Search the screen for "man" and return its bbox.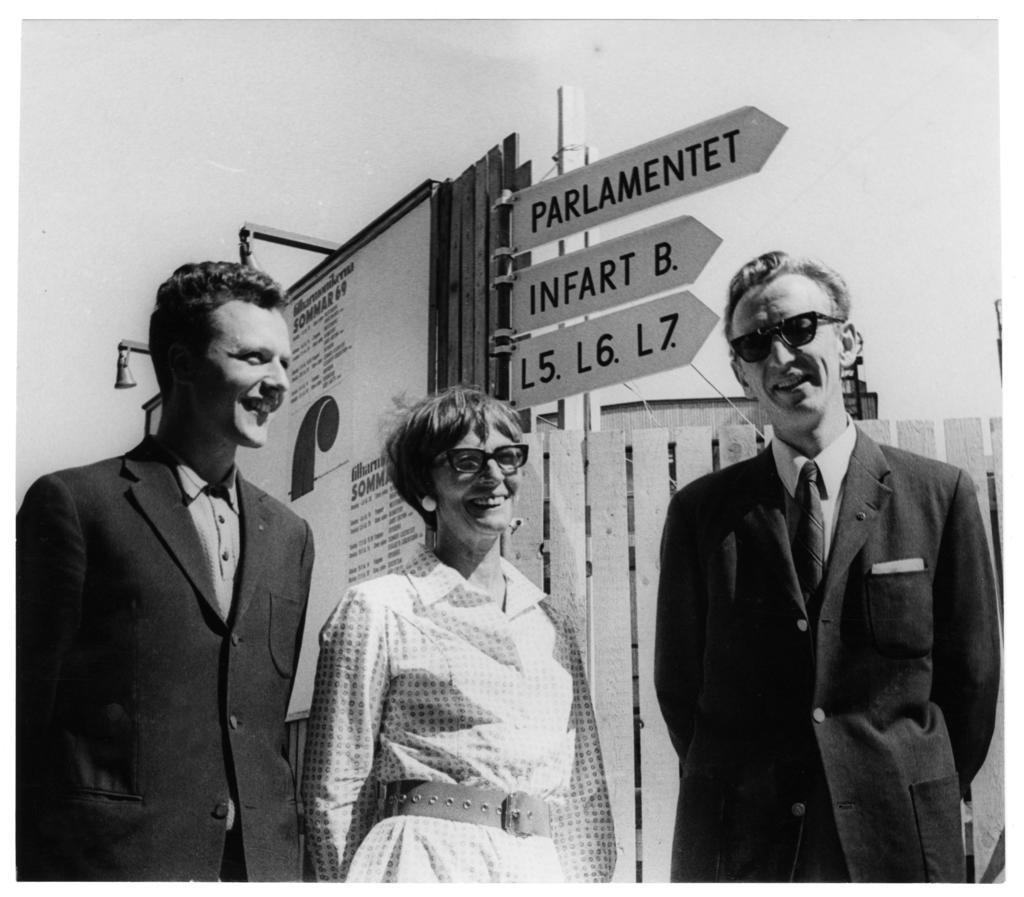
Found: bbox=[15, 251, 314, 882].
